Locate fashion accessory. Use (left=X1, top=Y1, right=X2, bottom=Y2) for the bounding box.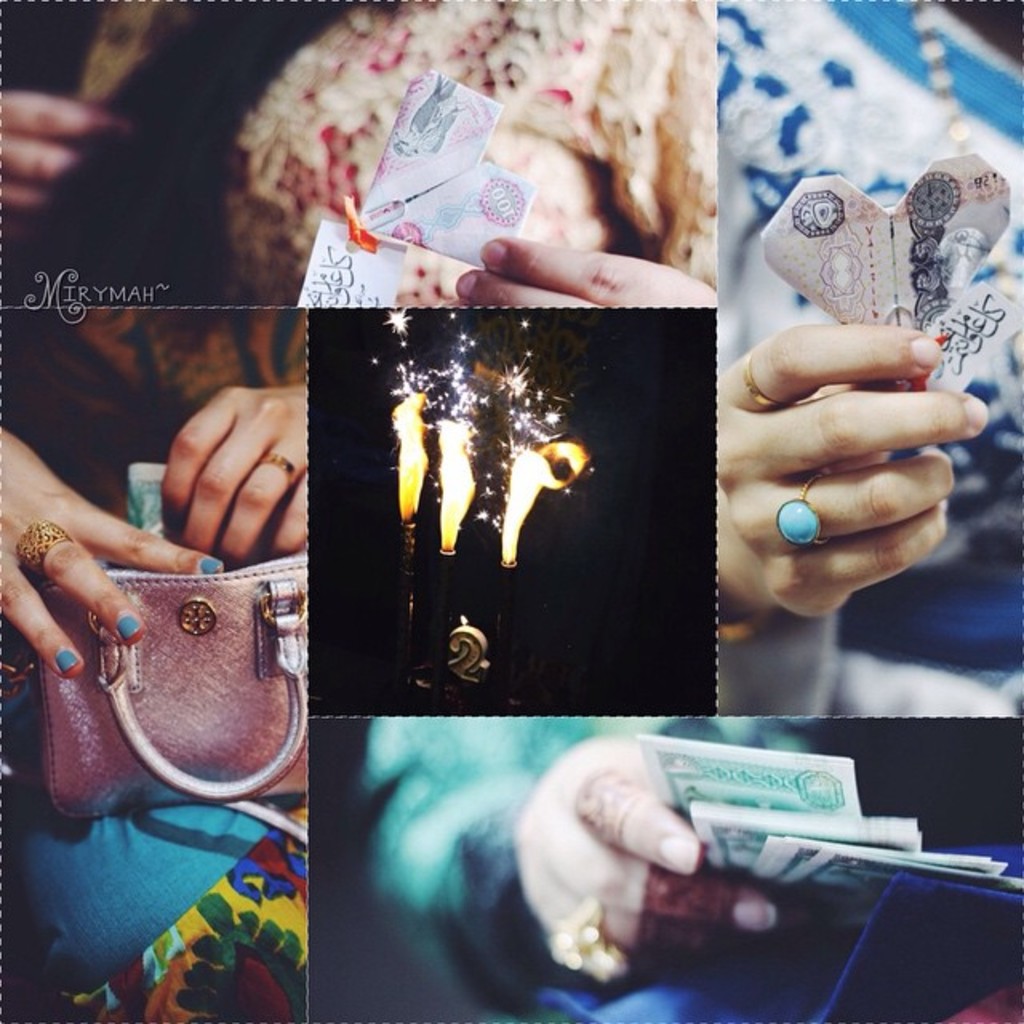
(left=254, top=451, right=301, bottom=488).
